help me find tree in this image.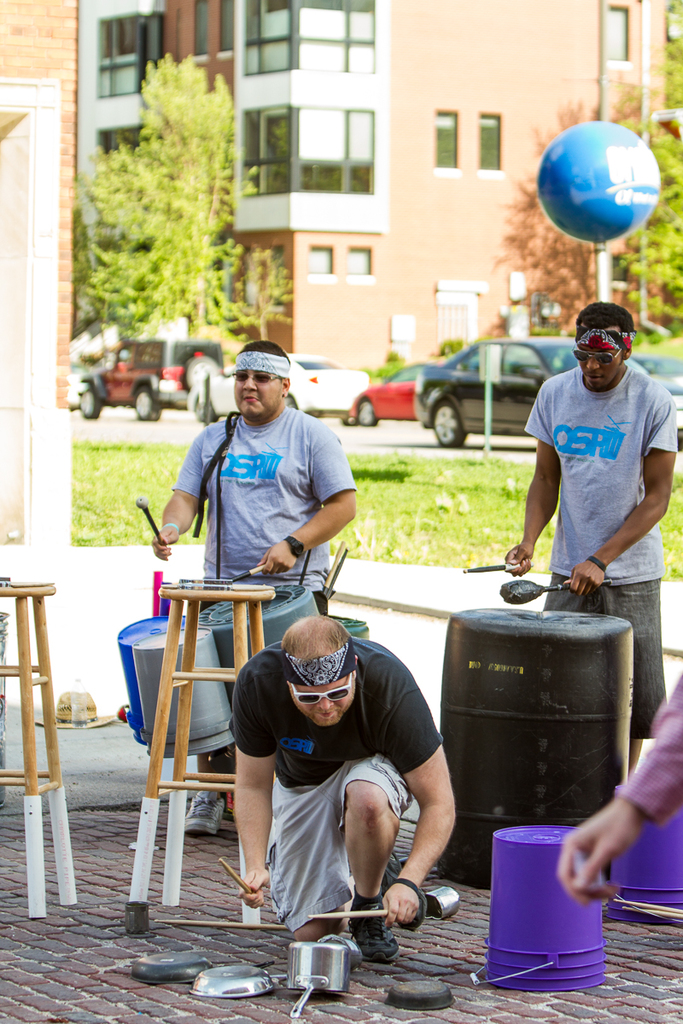
Found it: box=[69, 58, 297, 399].
